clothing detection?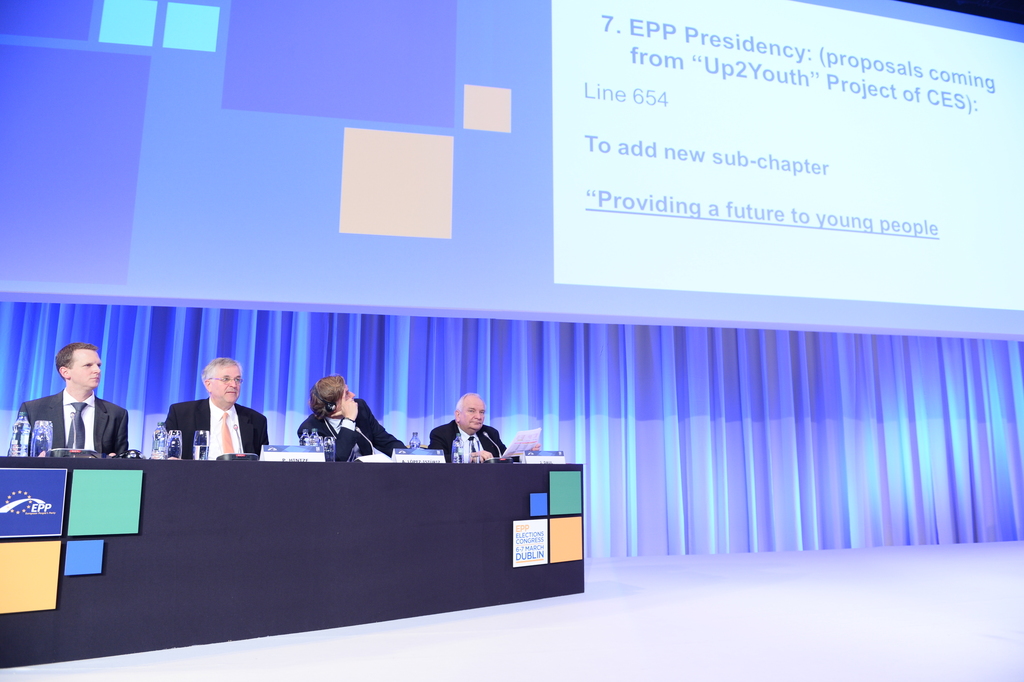
bbox(166, 390, 257, 465)
